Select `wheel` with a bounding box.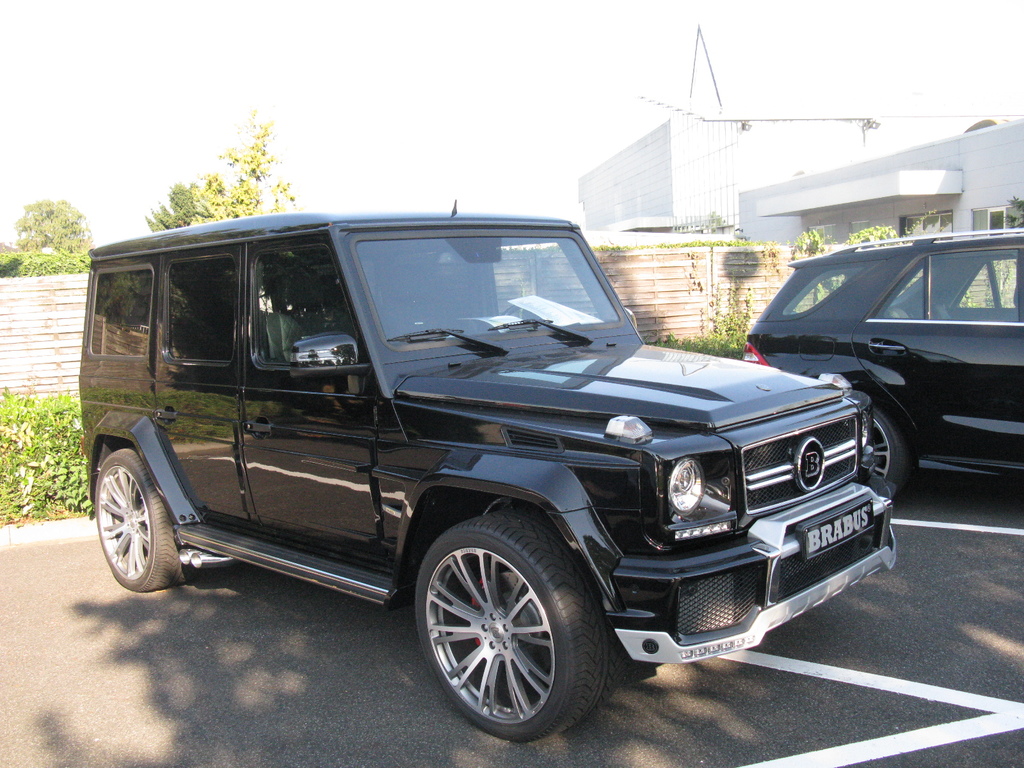
<bbox>860, 408, 911, 499</bbox>.
